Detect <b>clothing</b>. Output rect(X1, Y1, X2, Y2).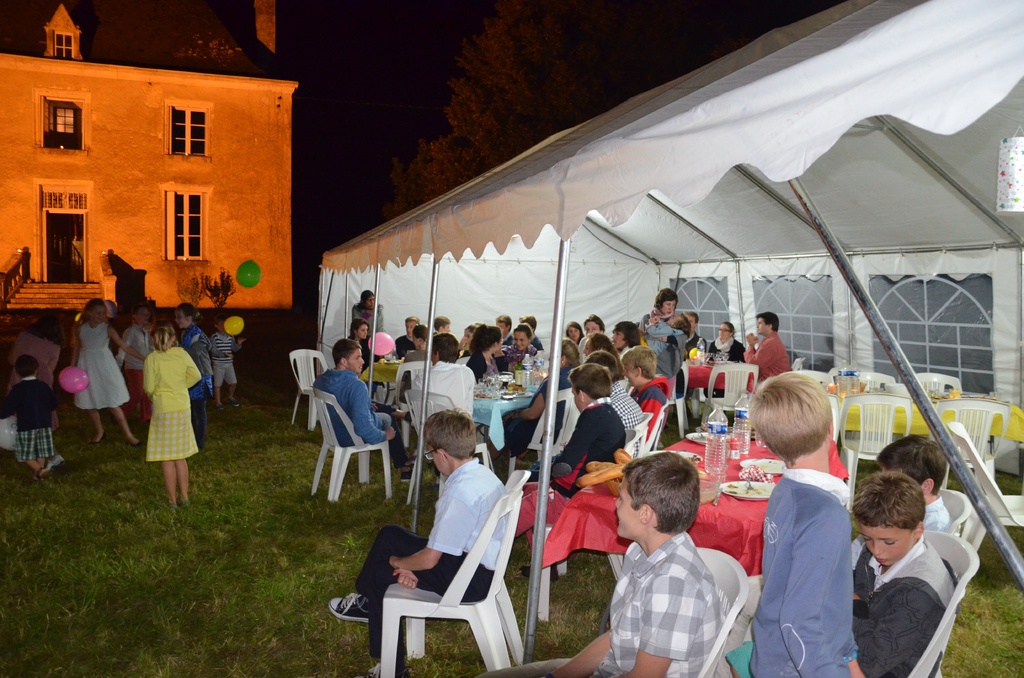
rect(920, 498, 952, 529).
